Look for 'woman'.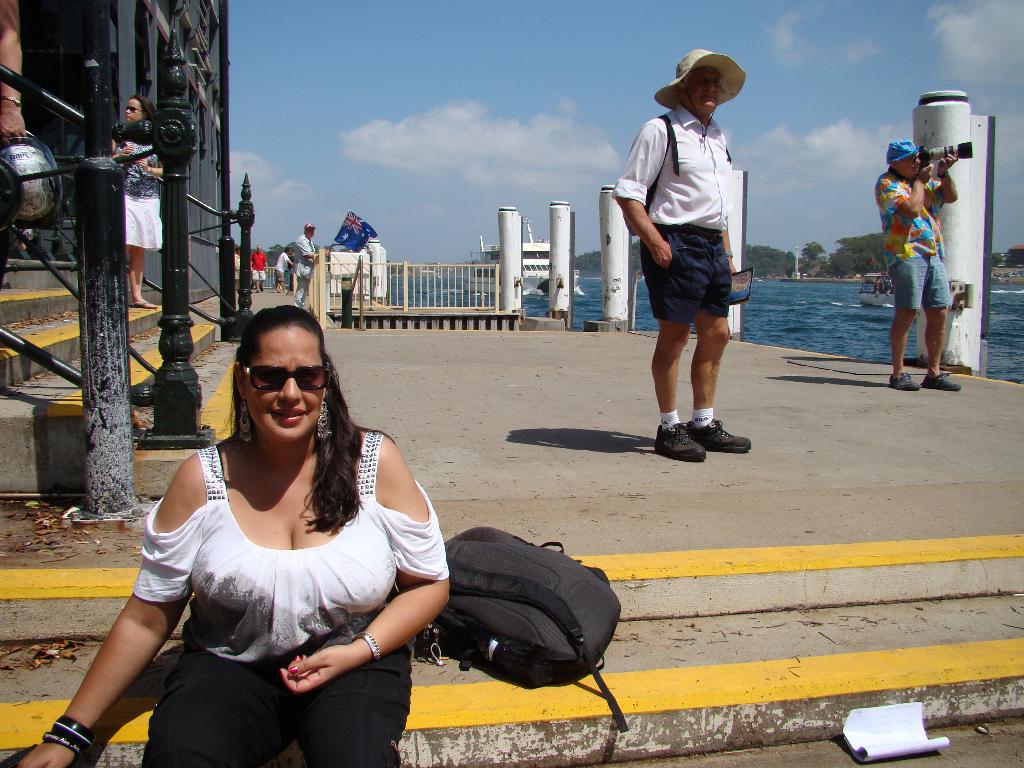
Found: (107, 94, 169, 301).
